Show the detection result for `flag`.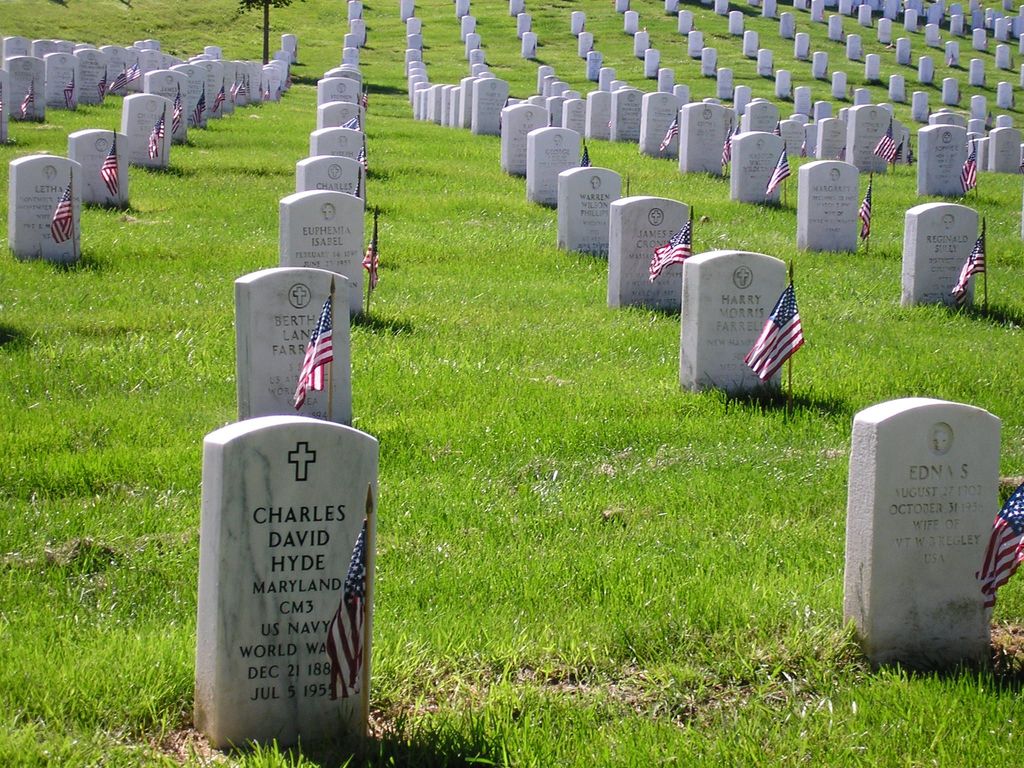
977,490,1023,598.
